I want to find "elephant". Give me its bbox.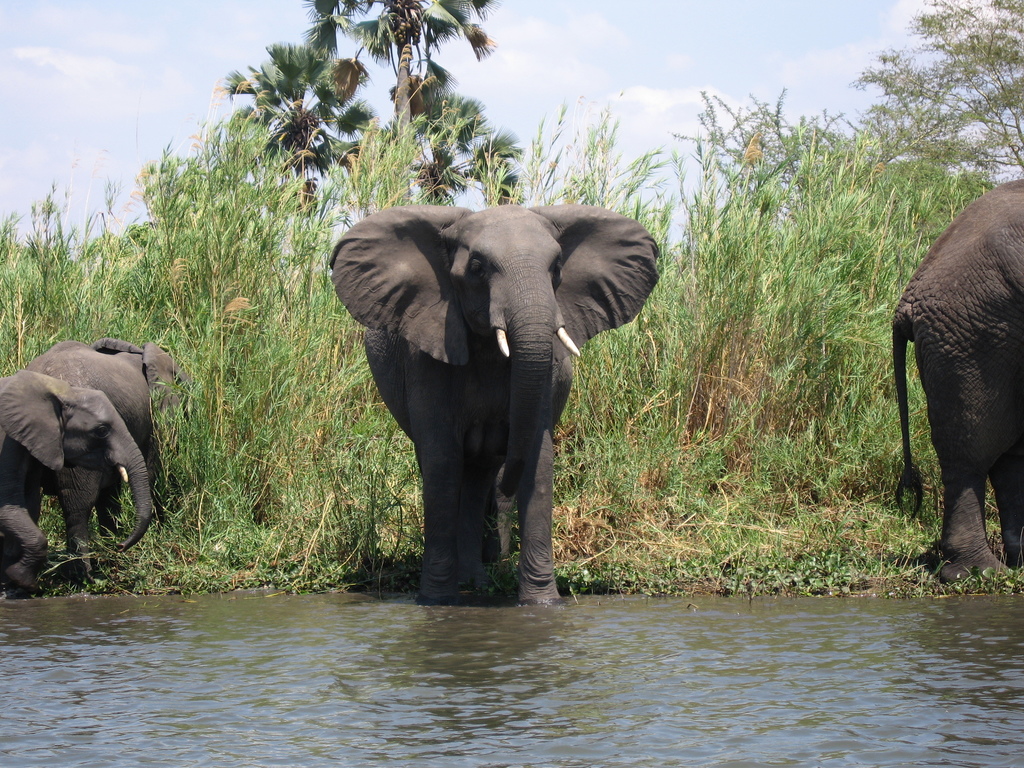
<bbox>15, 343, 188, 564</bbox>.
